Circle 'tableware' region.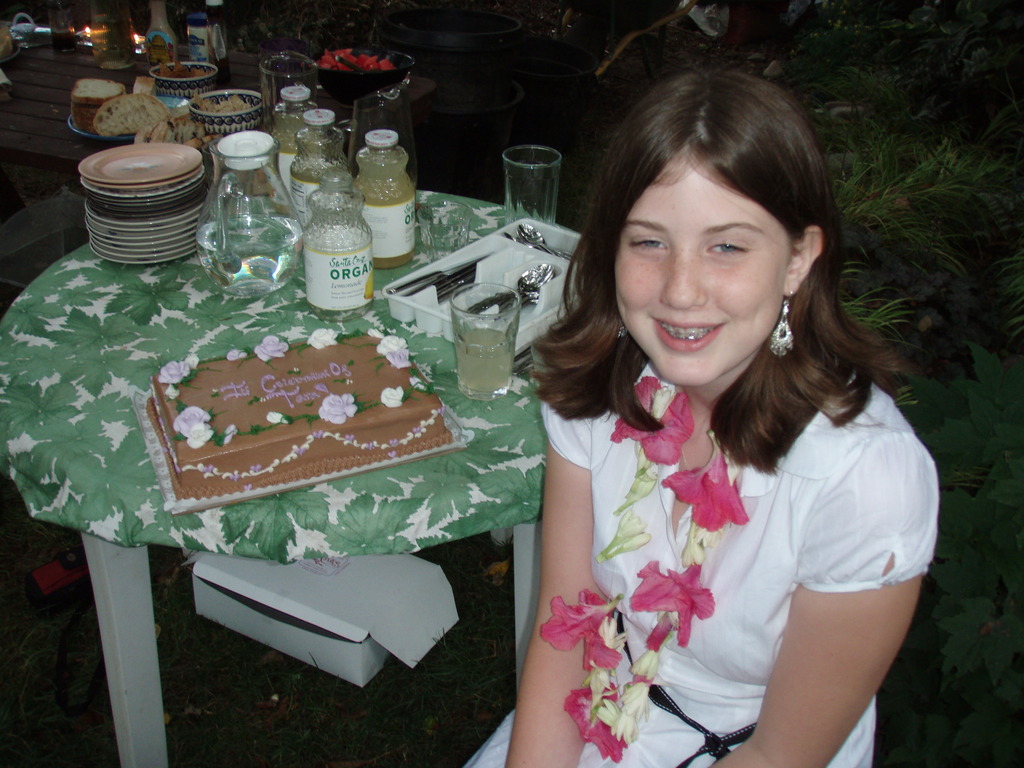
Region: [left=307, top=49, right=418, bottom=99].
